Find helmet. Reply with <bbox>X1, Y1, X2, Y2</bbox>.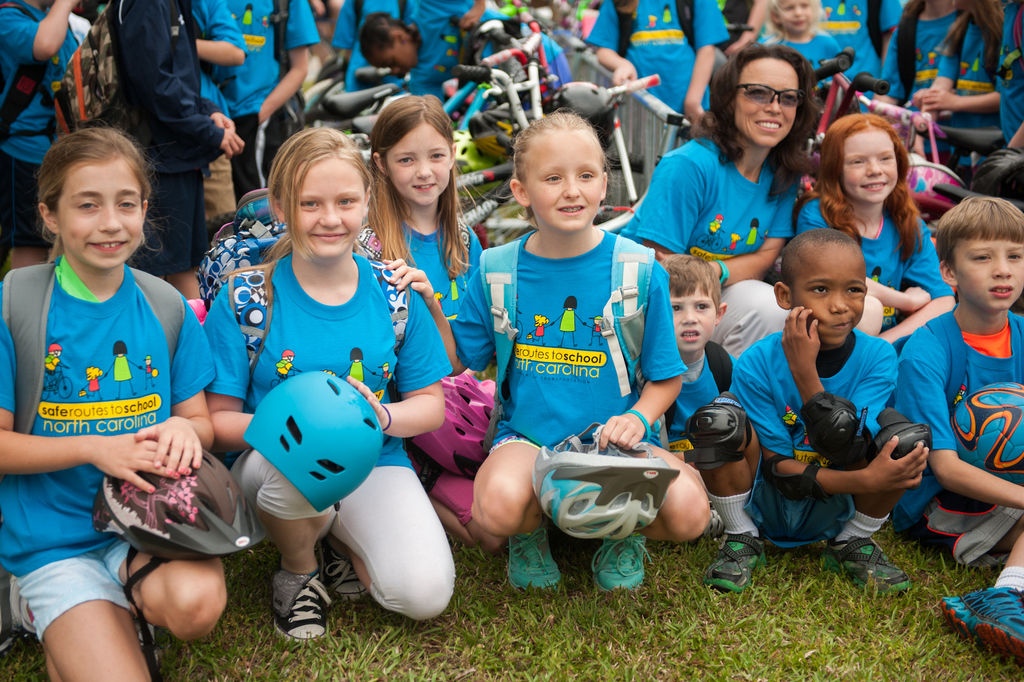
<bbox>241, 369, 391, 513</bbox>.
